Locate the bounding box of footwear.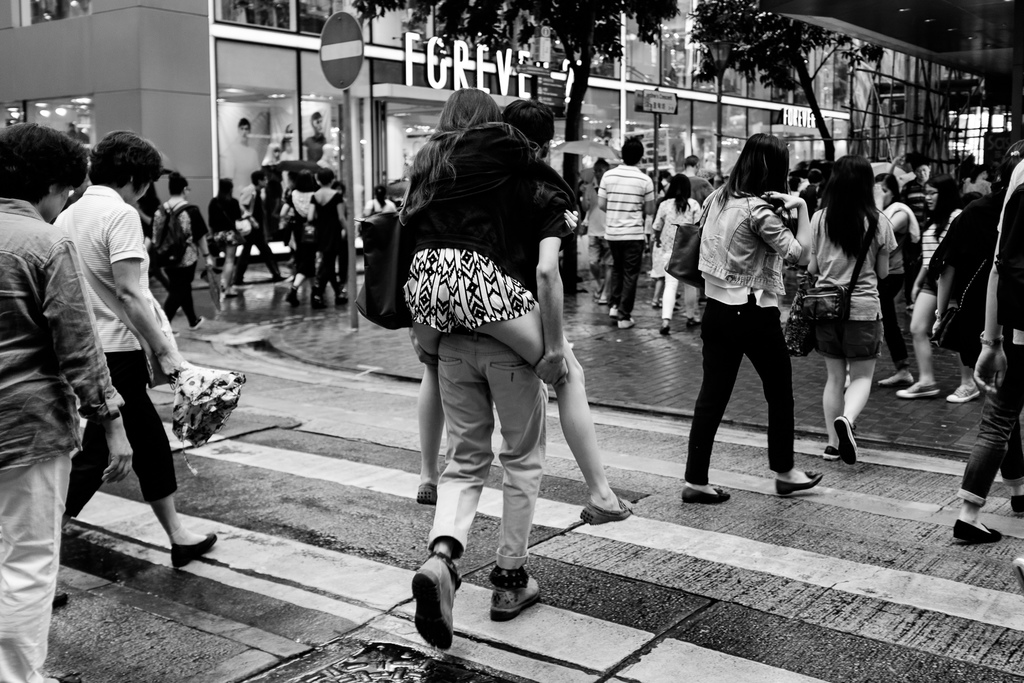
Bounding box: (656,324,669,336).
